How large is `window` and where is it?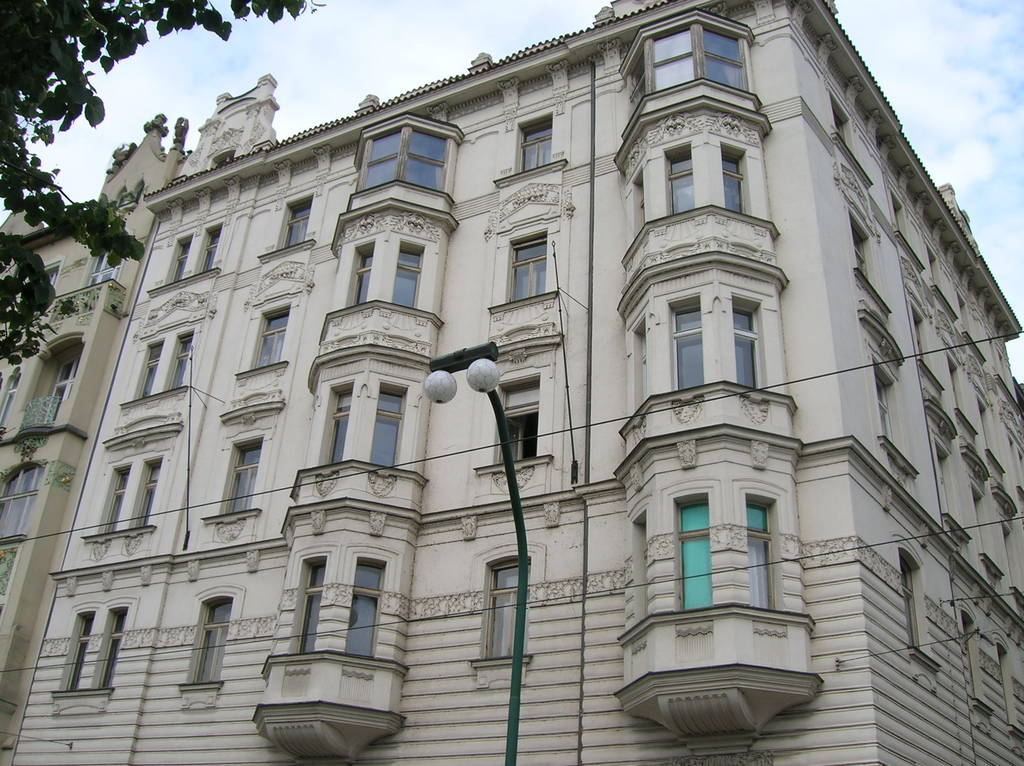
Bounding box: bbox(717, 148, 744, 214).
